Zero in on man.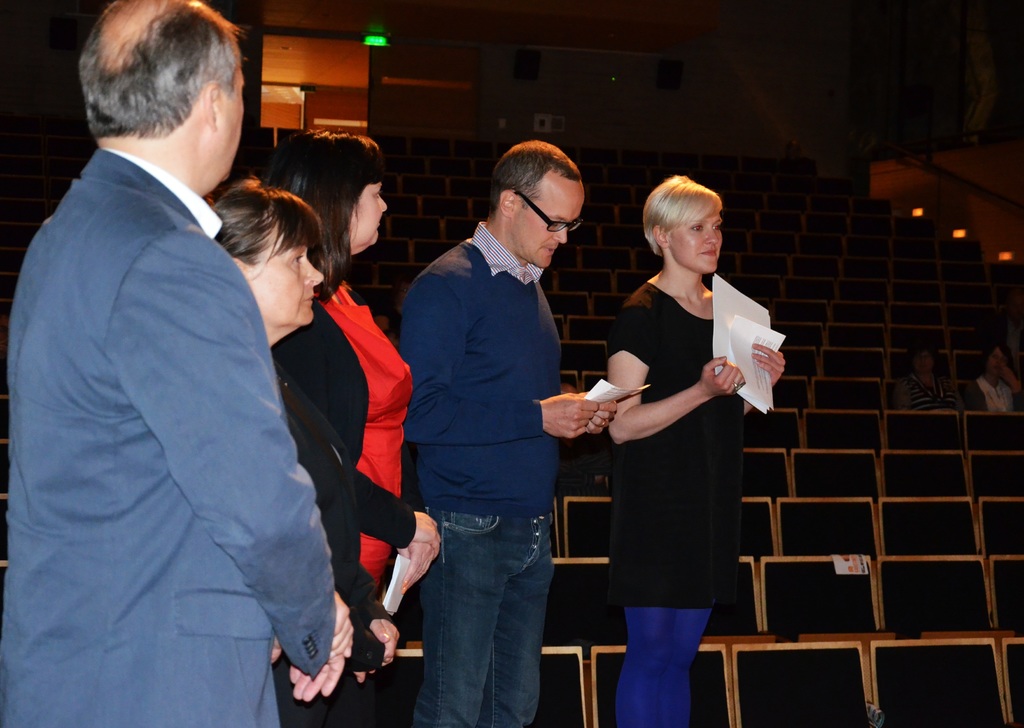
Zeroed in: bbox(387, 139, 619, 727).
